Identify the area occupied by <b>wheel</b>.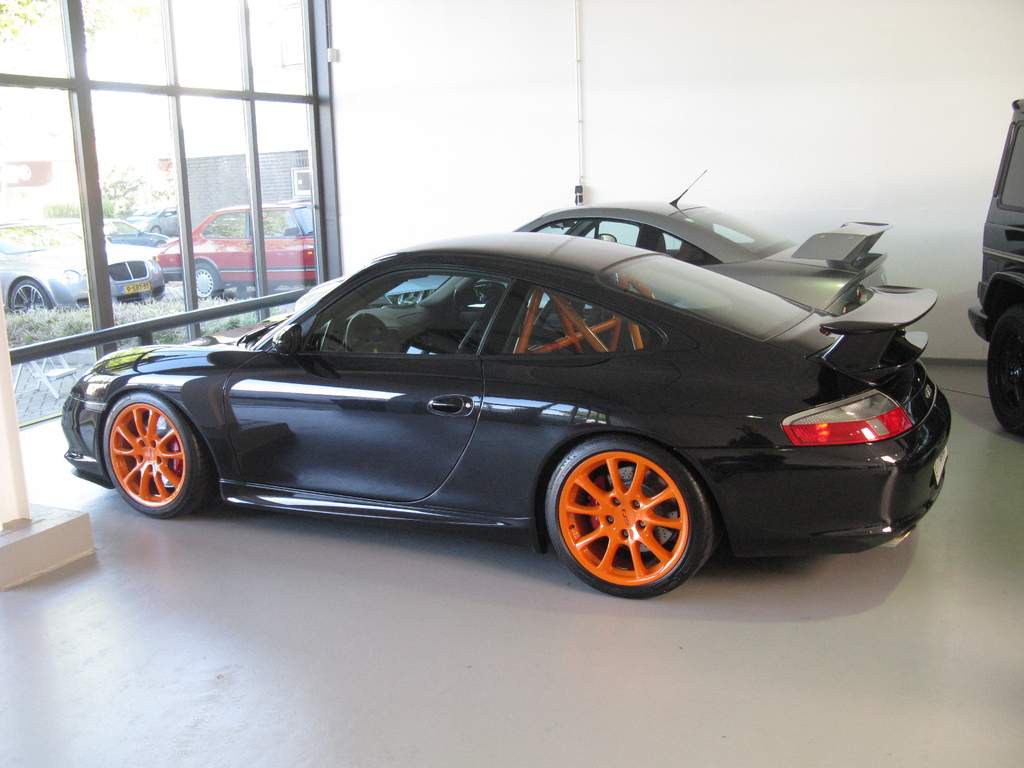
Area: bbox=[536, 439, 727, 600].
